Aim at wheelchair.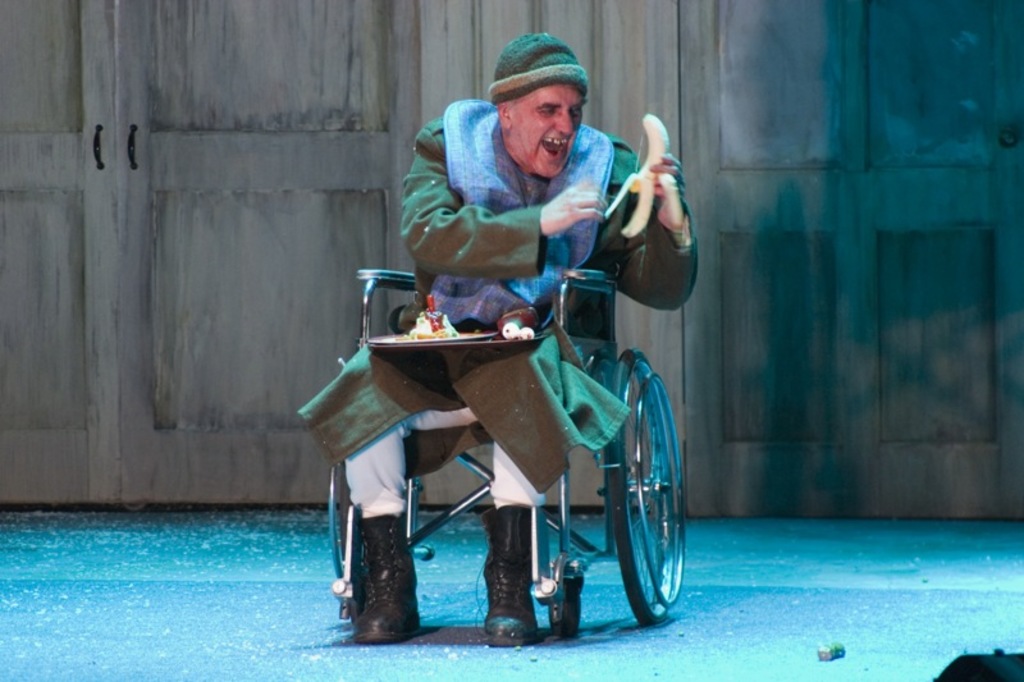
Aimed at select_region(357, 256, 685, 644).
